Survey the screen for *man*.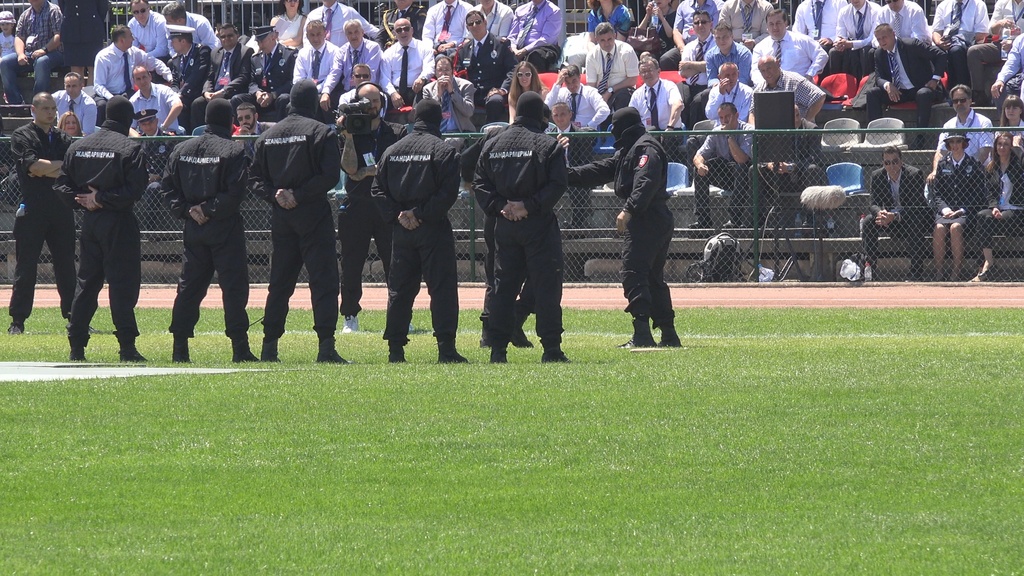
Survey found: rect(319, 17, 381, 113).
